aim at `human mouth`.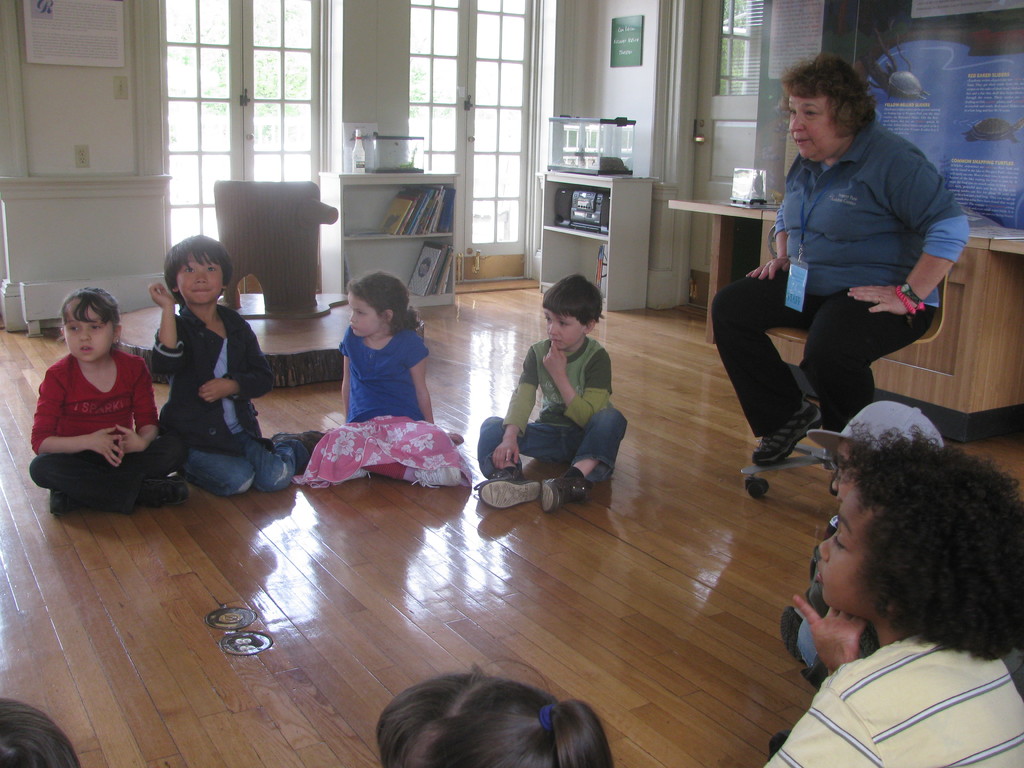
Aimed at <bbox>550, 335, 564, 346</bbox>.
